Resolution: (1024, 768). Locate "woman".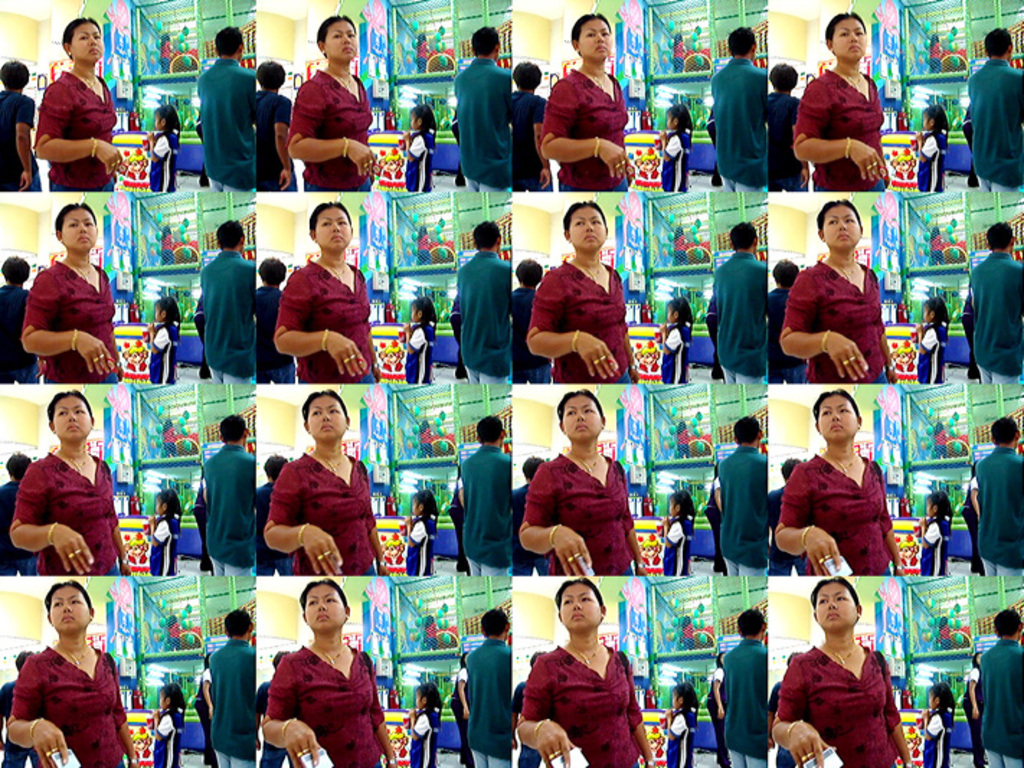
select_region(791, 14, 900, 192).
